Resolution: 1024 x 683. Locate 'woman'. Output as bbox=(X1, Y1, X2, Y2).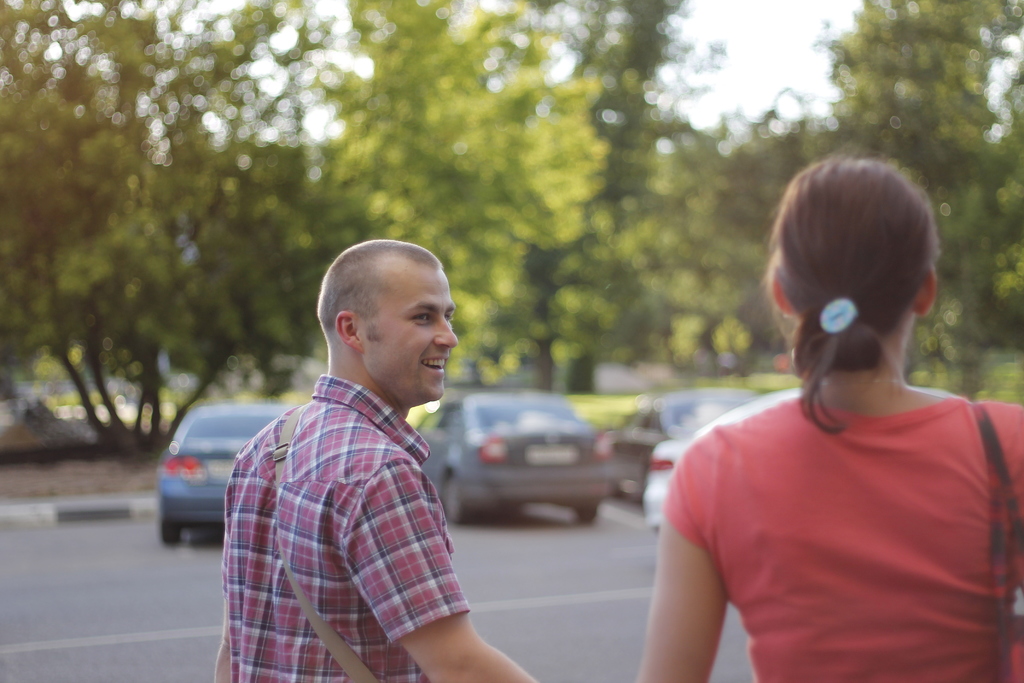
bbox=(637, 154, 1023, 682).
